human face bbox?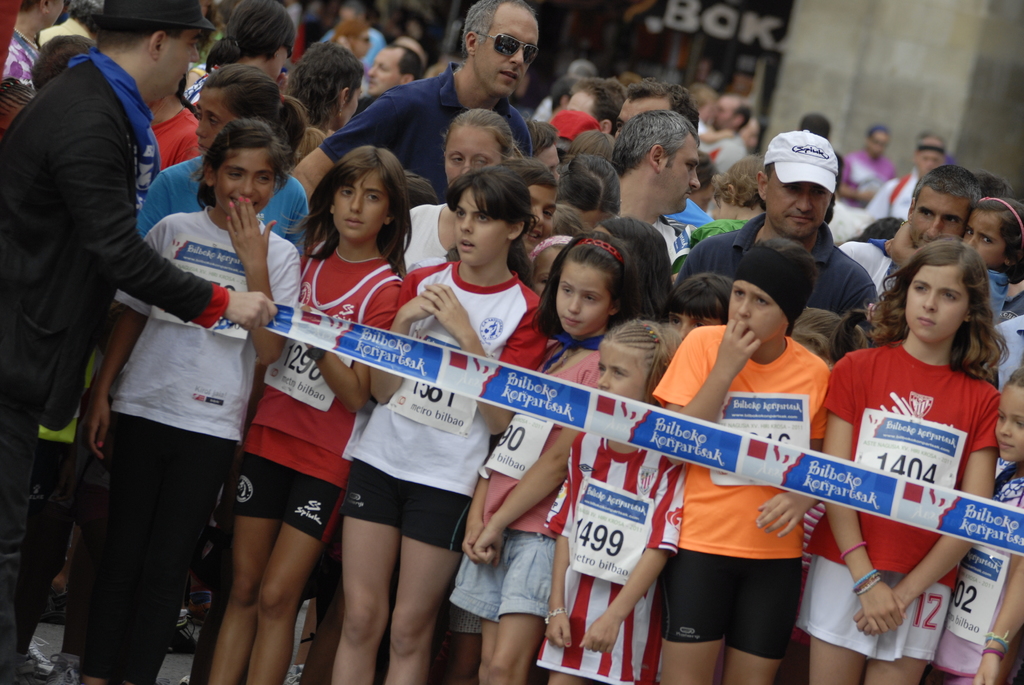
box(160, 30, 199, 92)
